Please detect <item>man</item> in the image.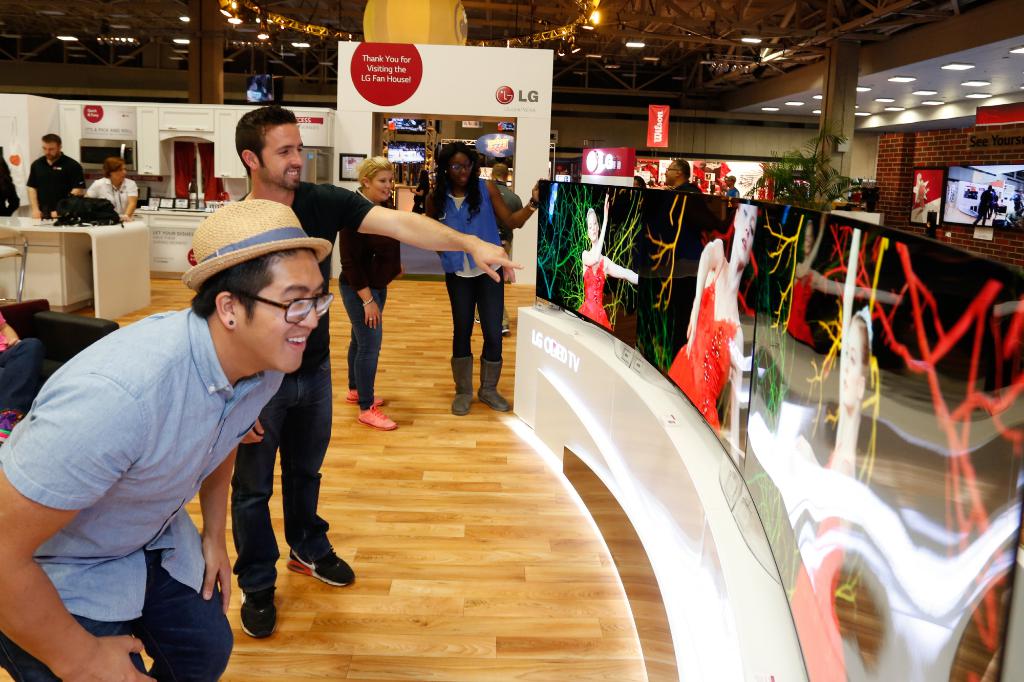
<box>240,106,524,640</box>.
